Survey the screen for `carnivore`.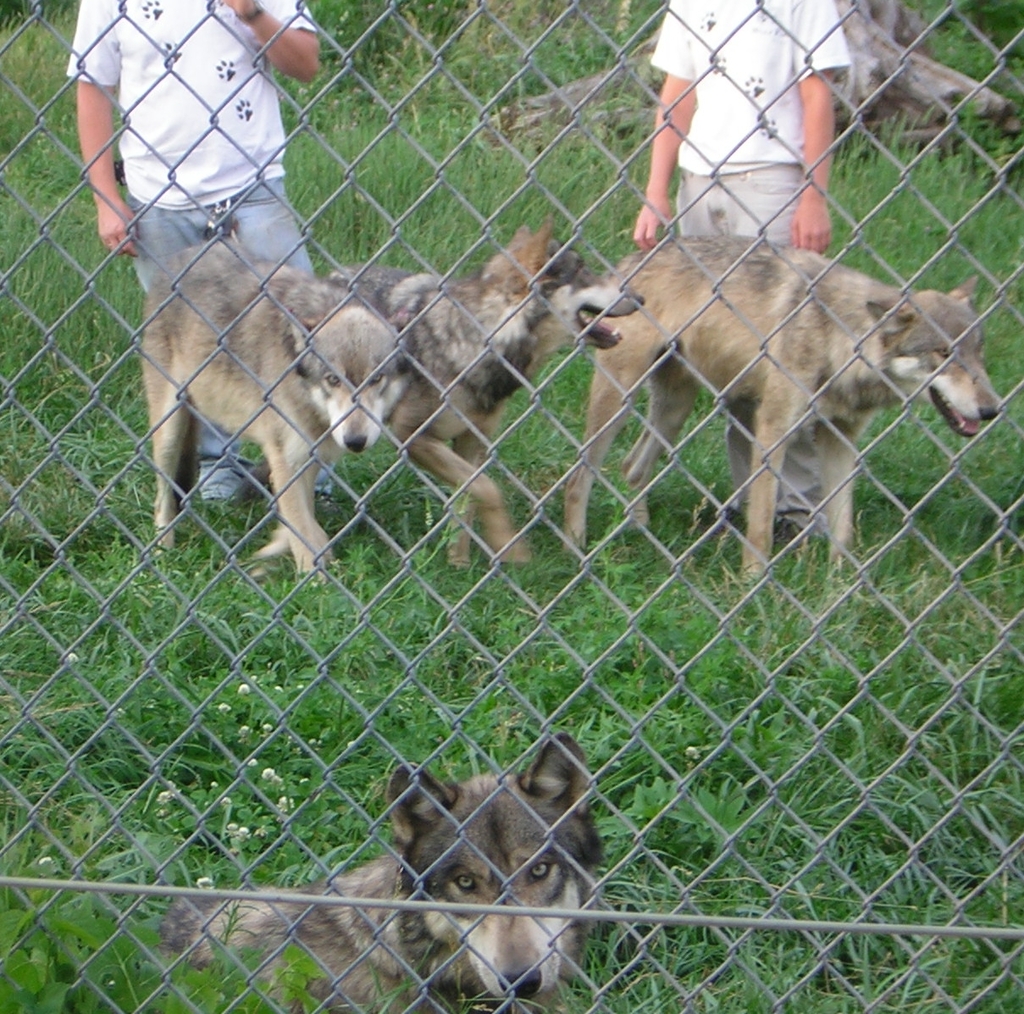
Survey found: left=561, top=226, right=1006, bottom=589.
